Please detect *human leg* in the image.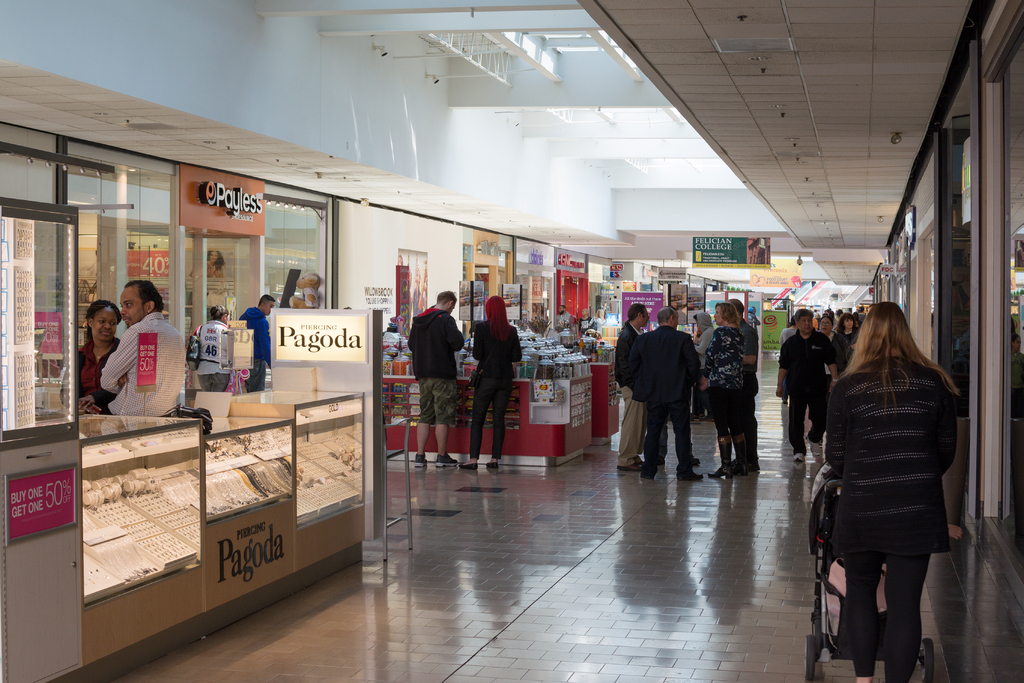
locate(657, 427, 670, 465).
